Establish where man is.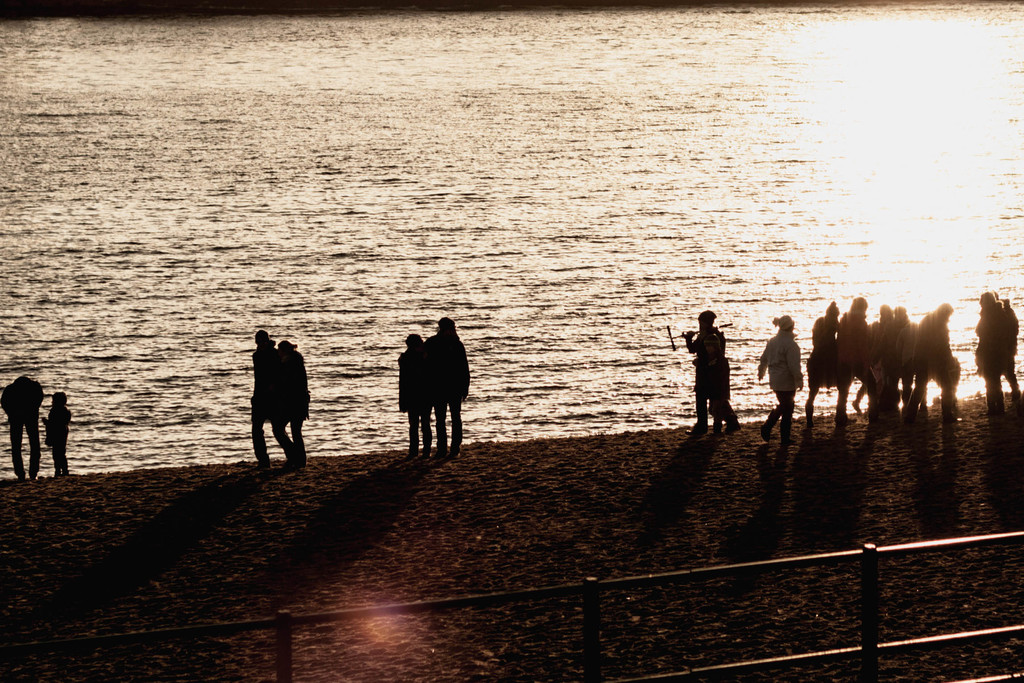
Established at <bbox>245, 323, 298, 470</bbox>.
